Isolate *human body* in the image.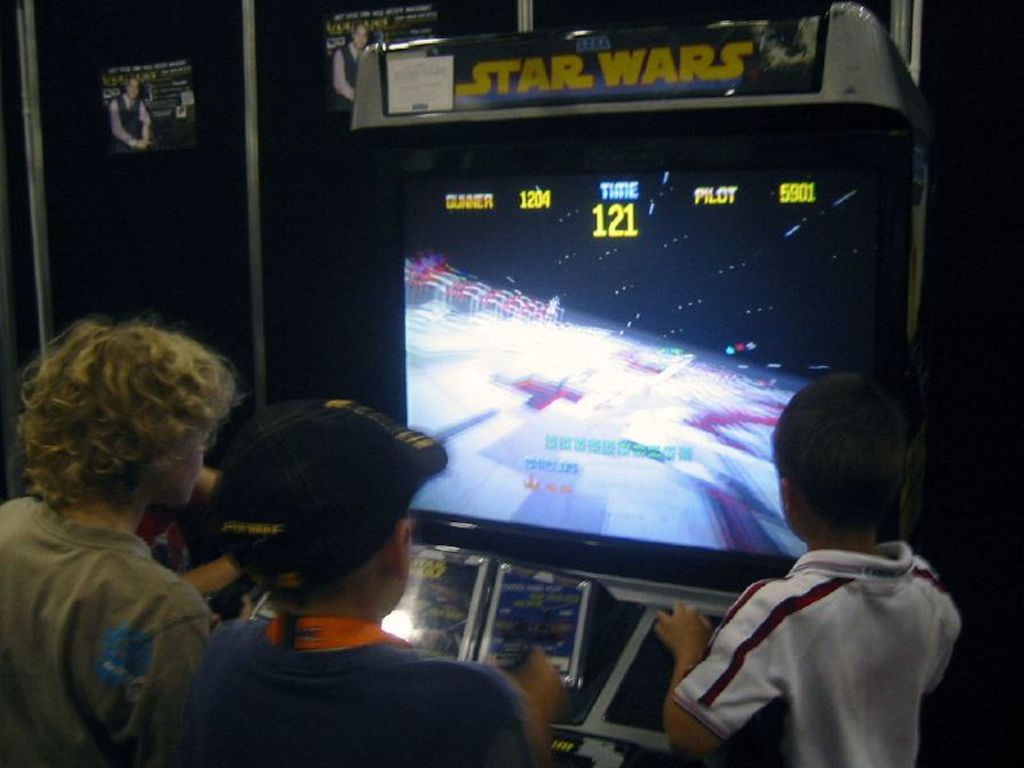
Isolated region: 177,397,577,767.
